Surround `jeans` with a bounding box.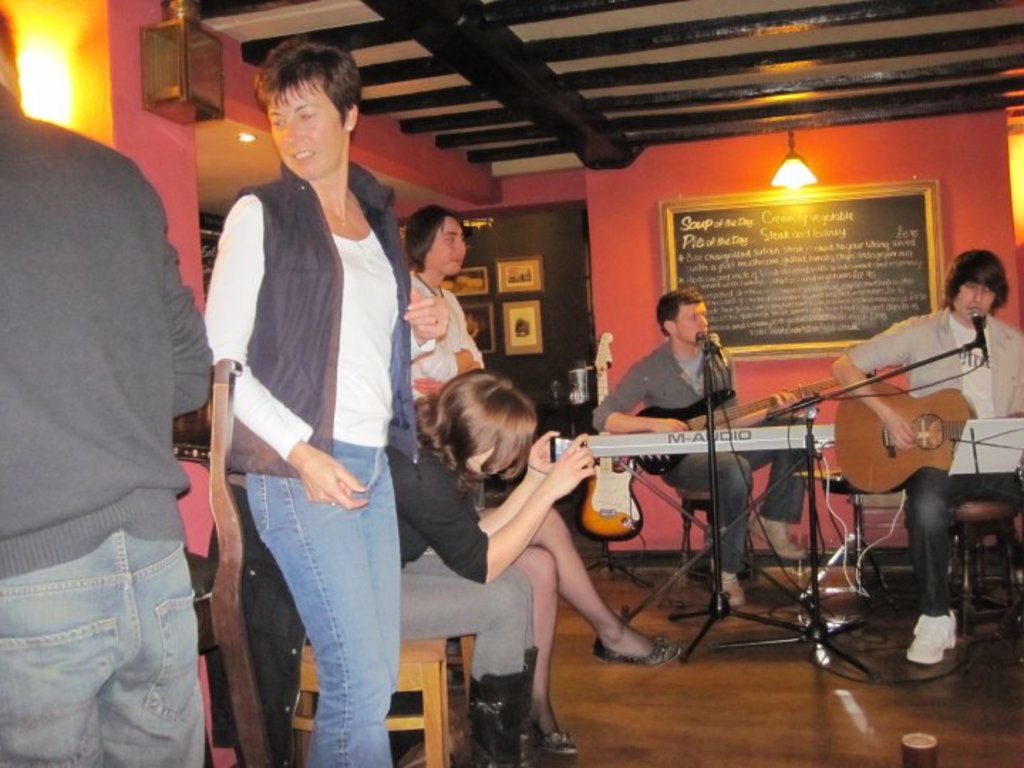
(0, 529, 208, 767).
